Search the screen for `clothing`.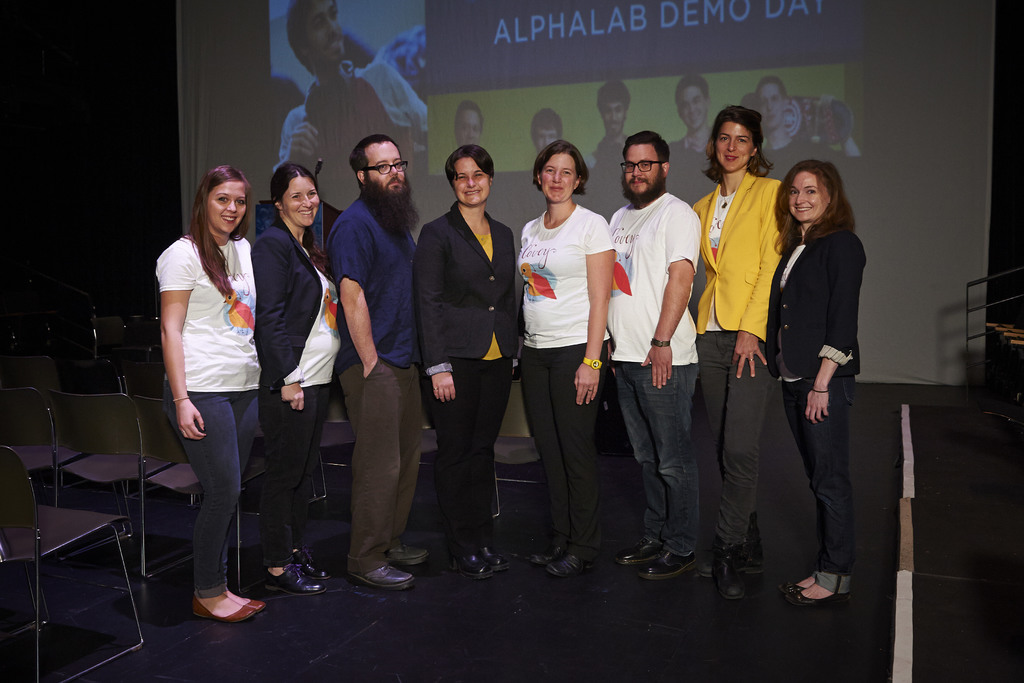
Found at x1=586, y1=135, x2=628, y2=165.
